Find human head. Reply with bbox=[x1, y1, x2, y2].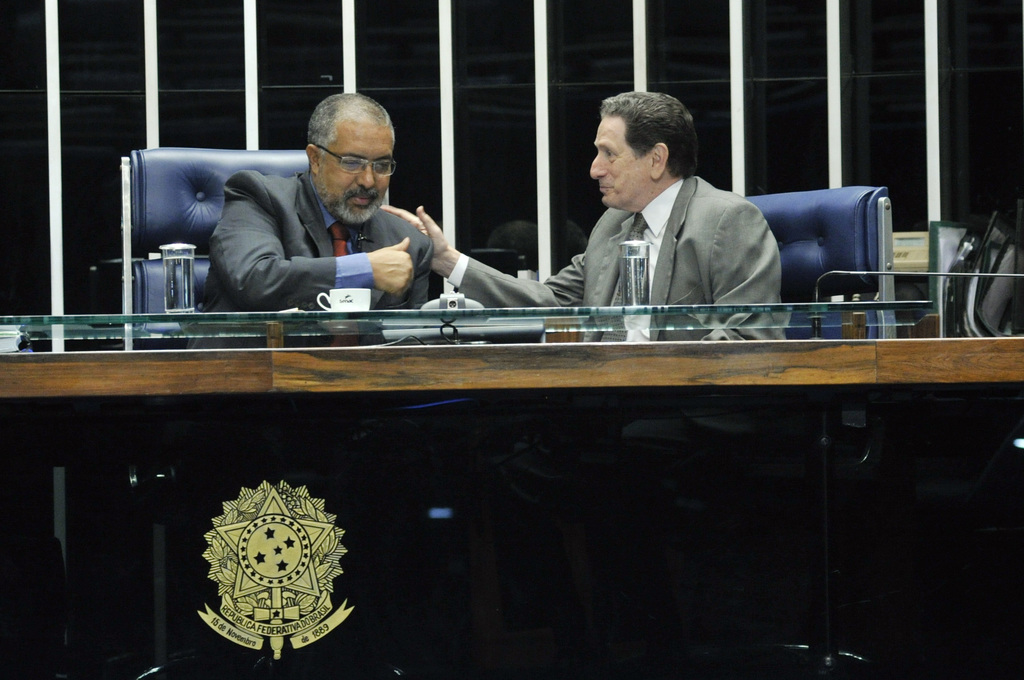
bbox=[306, 90, 398, 224].
